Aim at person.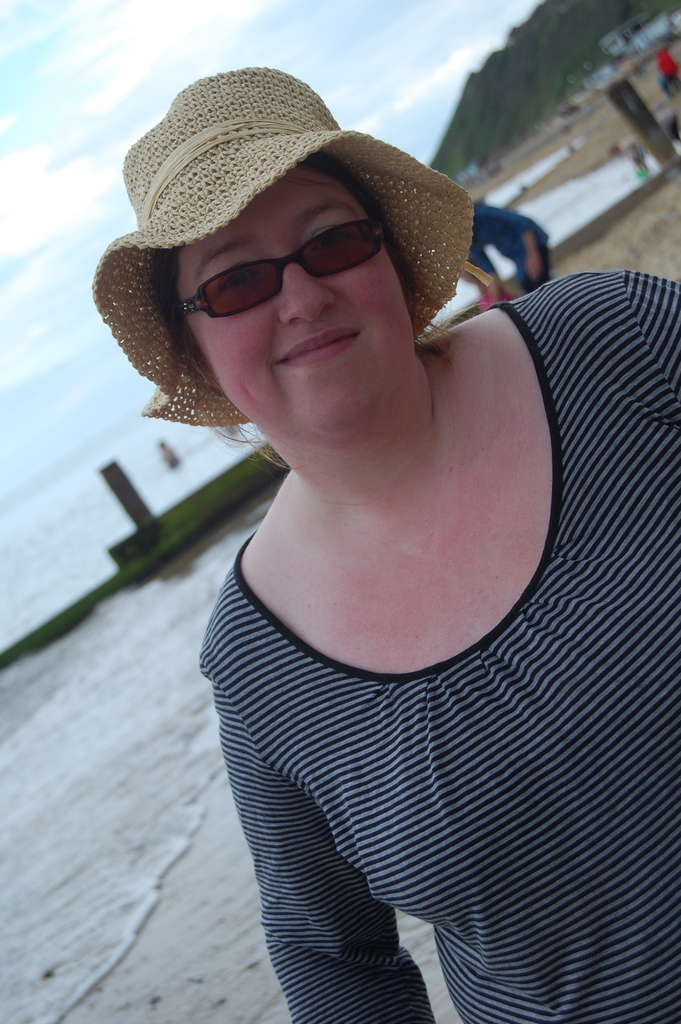
Aimed at (left=119, top=28, right=680, bottom=1020).
